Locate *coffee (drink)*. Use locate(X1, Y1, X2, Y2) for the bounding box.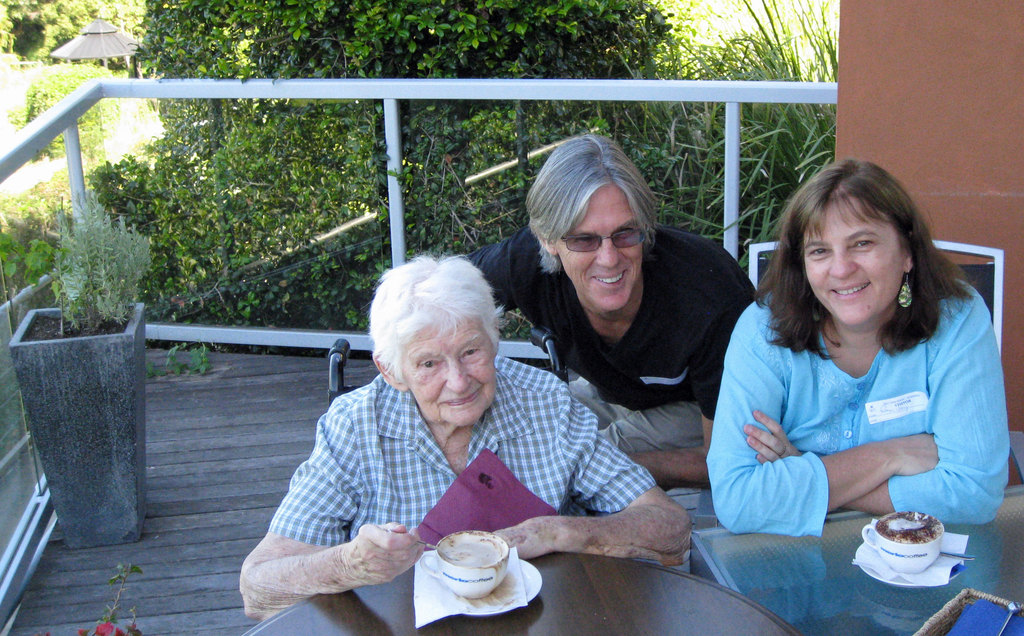
locate(446, 526, 503, 569).
